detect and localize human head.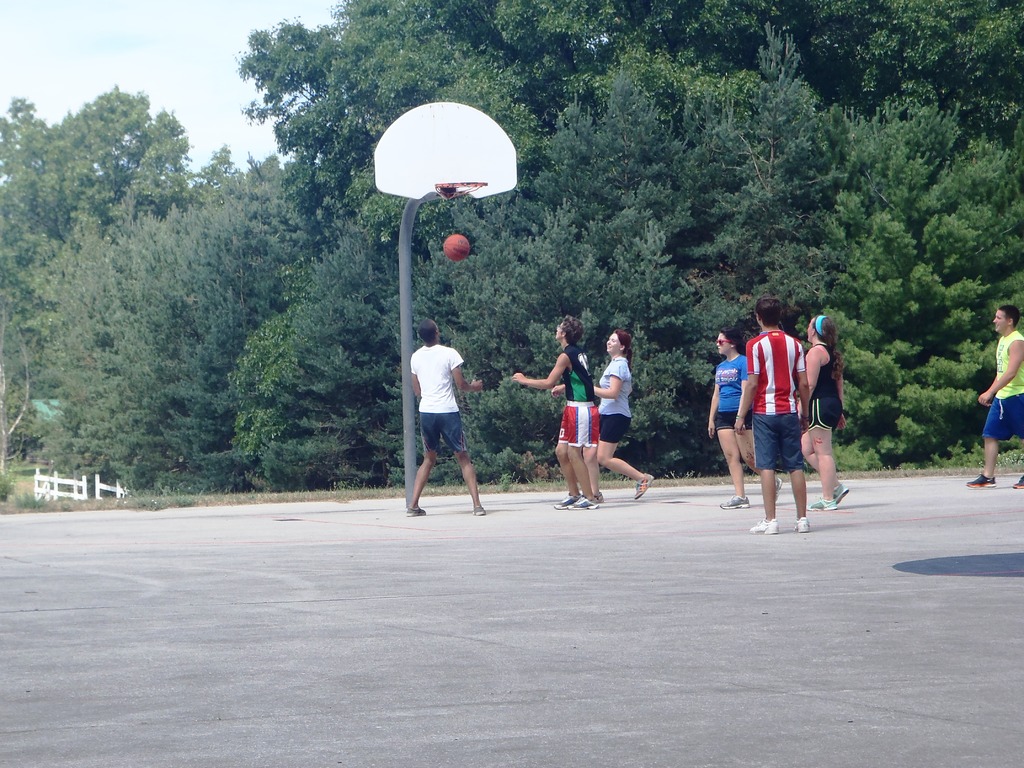
Localized at (left=808, top=314, right=835, bottom=346).
